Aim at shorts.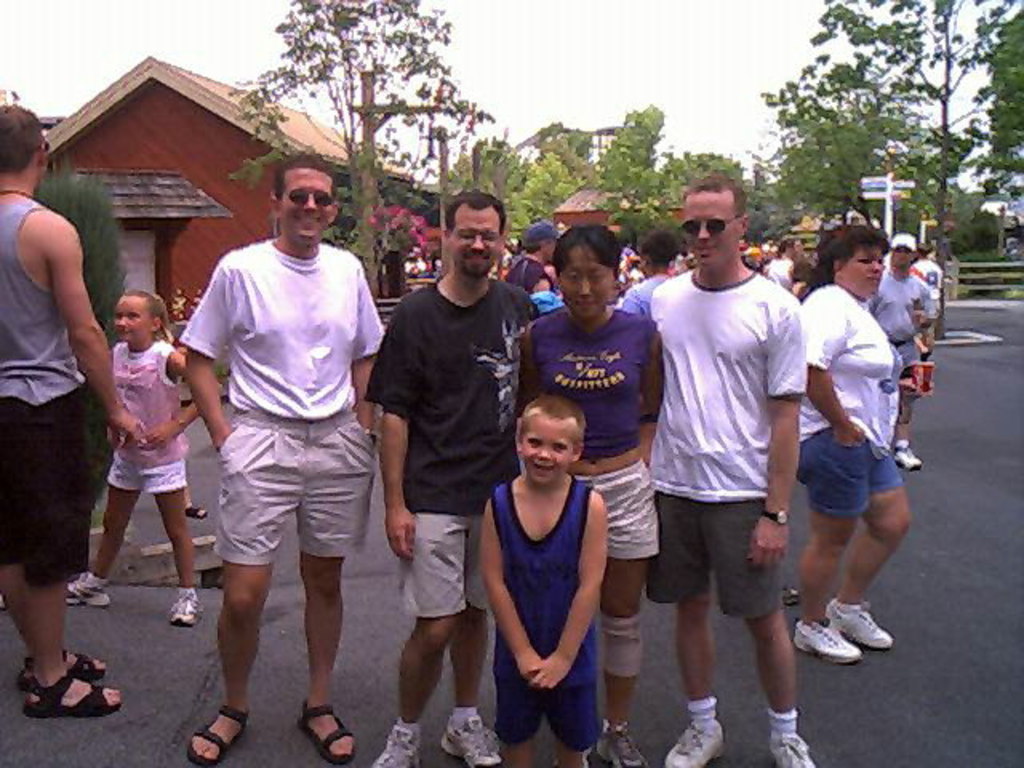
Aimed at 643,490,784,605.
